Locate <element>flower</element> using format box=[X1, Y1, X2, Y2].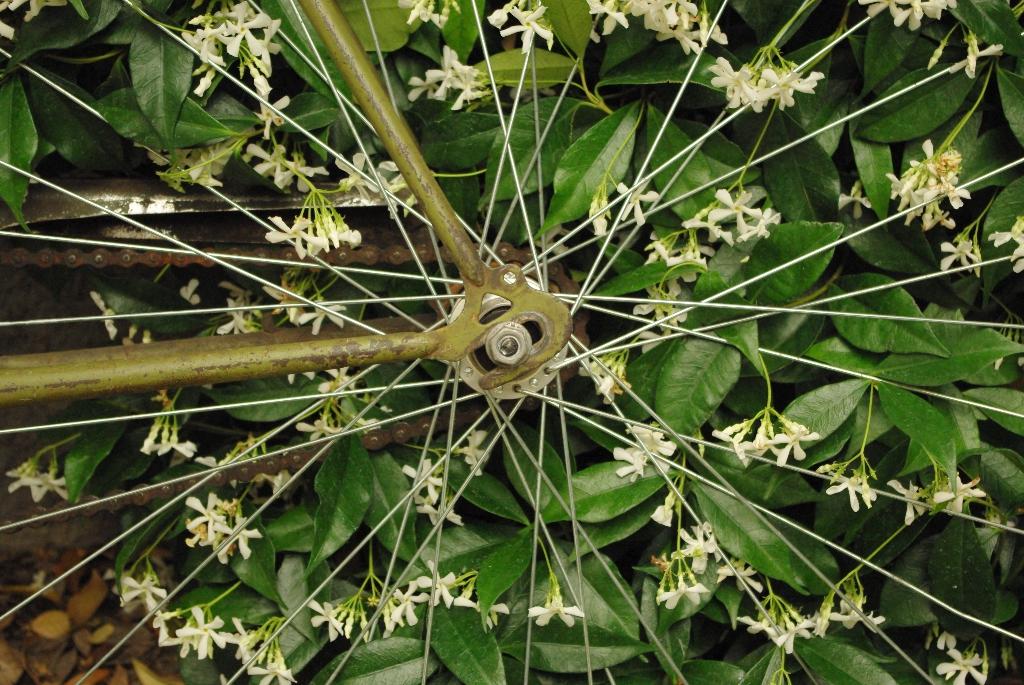
box=[181, 601, 232, 657].
